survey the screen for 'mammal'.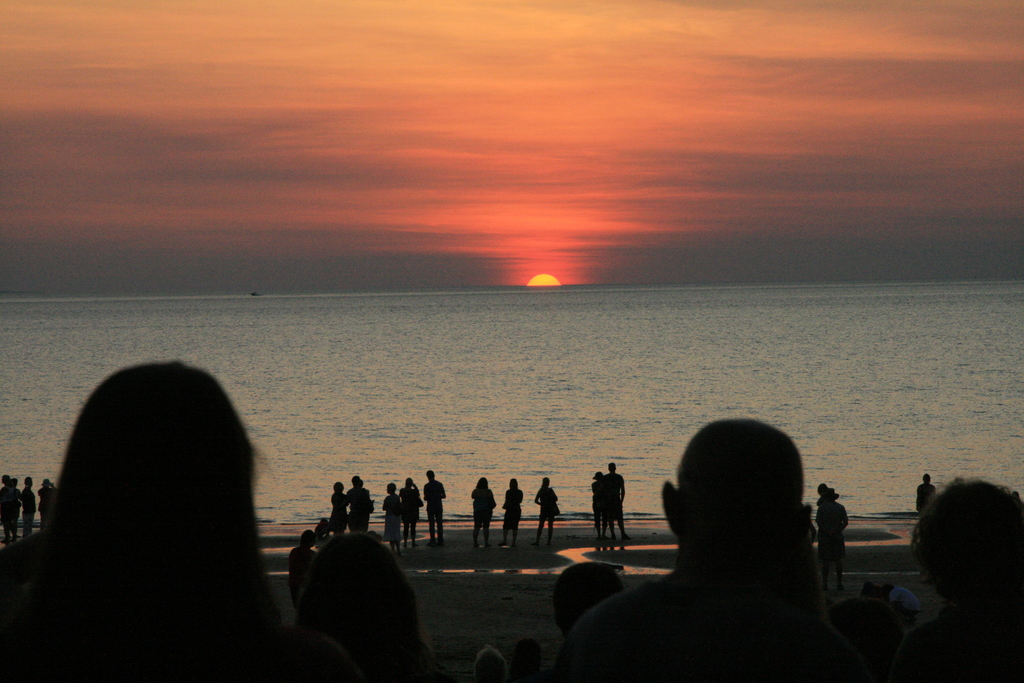
Survey found: [24, 478, 32, 533].
